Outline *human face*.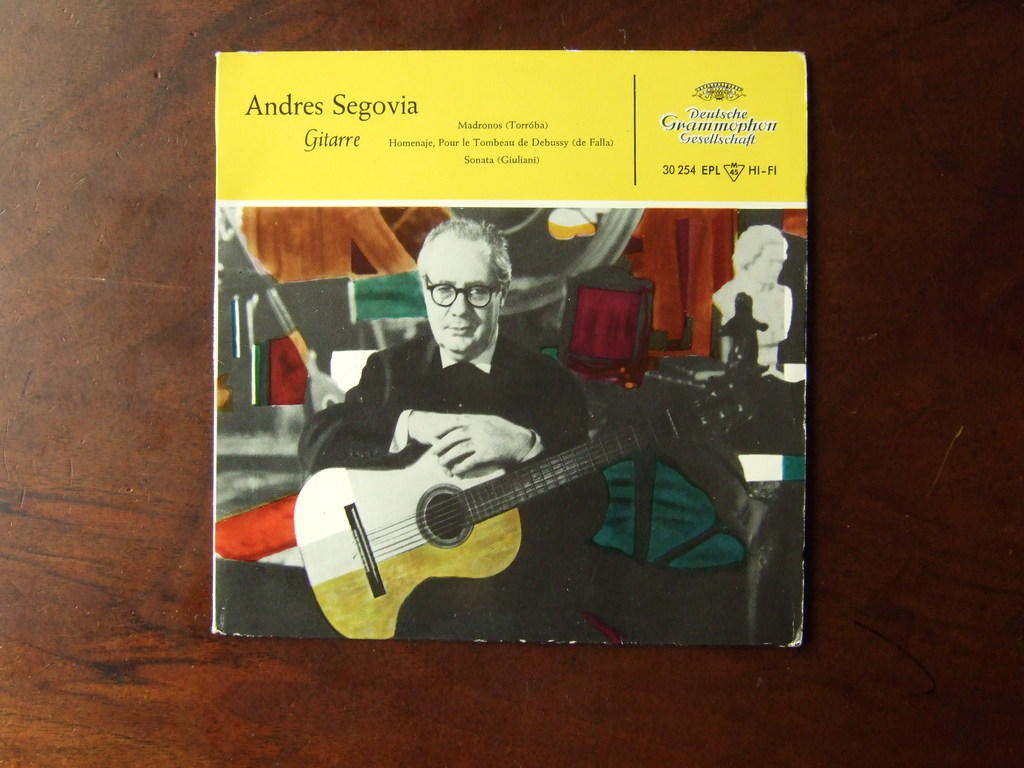
Outline: [420, 232, 499, 351].
